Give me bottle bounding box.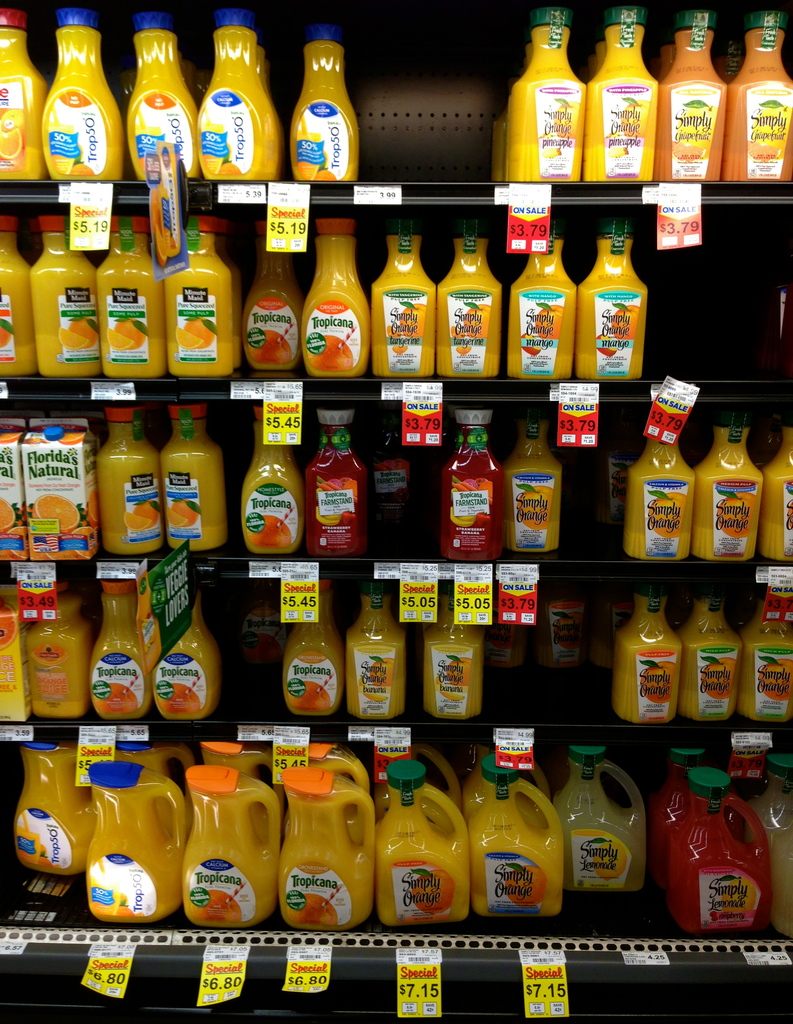
(430, 404, 462, 540).
